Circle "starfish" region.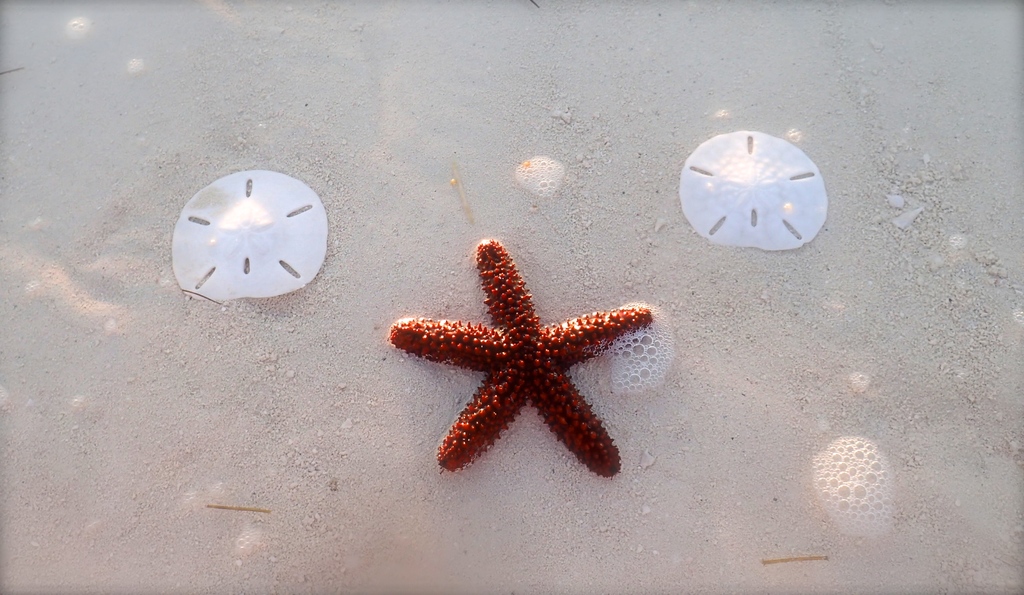
Region: bbox=(390, 236, 646, 478).
